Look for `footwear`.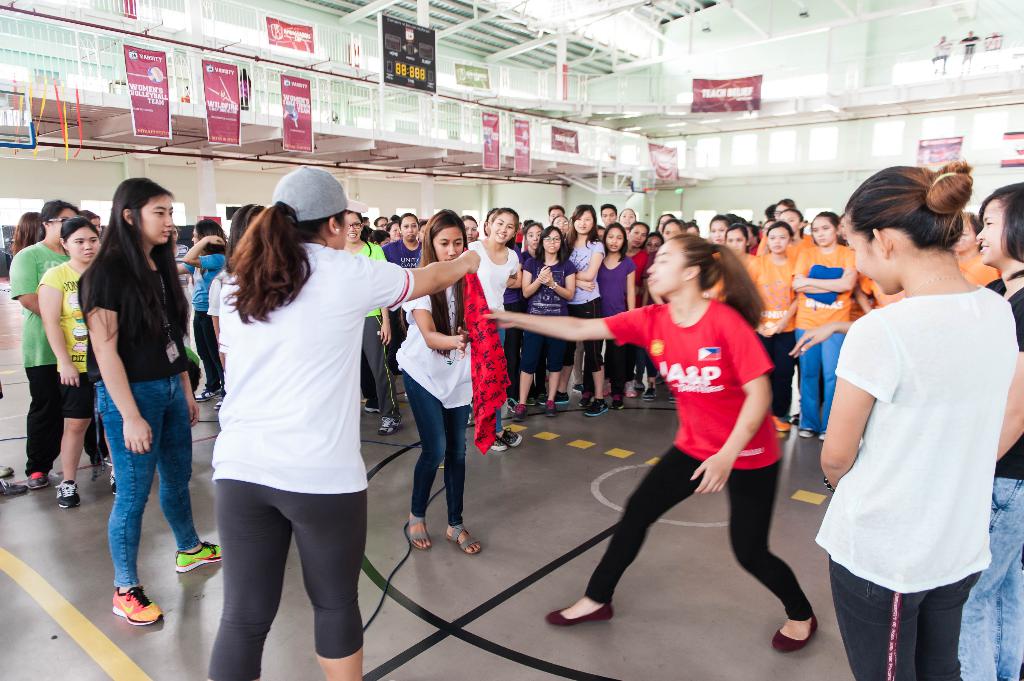
Found: 23:472:52:490.
